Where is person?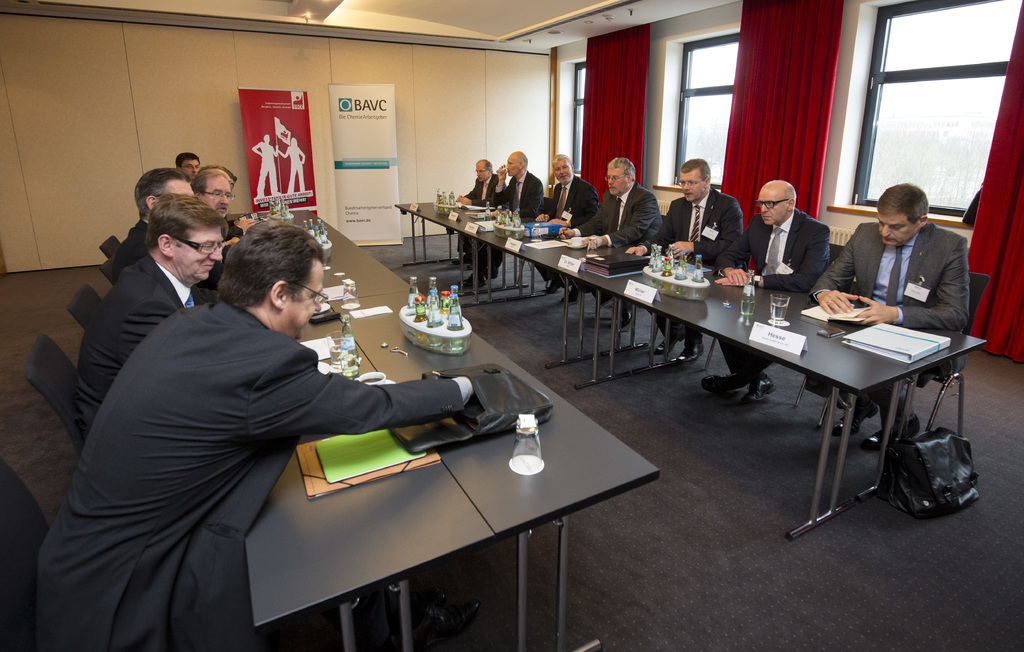
crop(117, 168, 198, 268).
